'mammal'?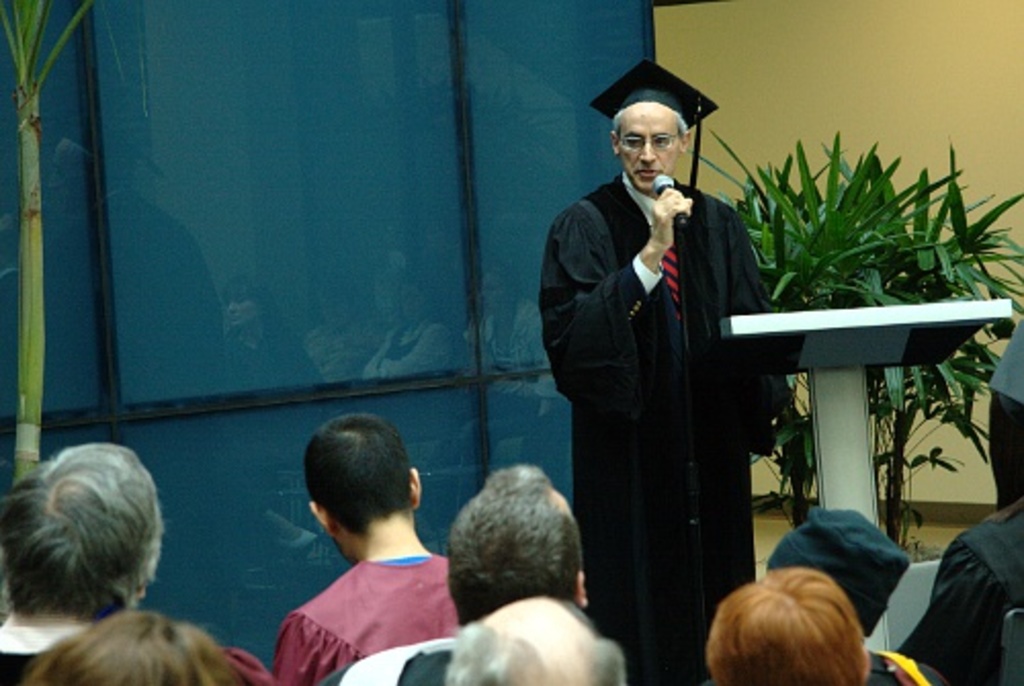
(x1=0, y1=610, x2=262, y2=684)
